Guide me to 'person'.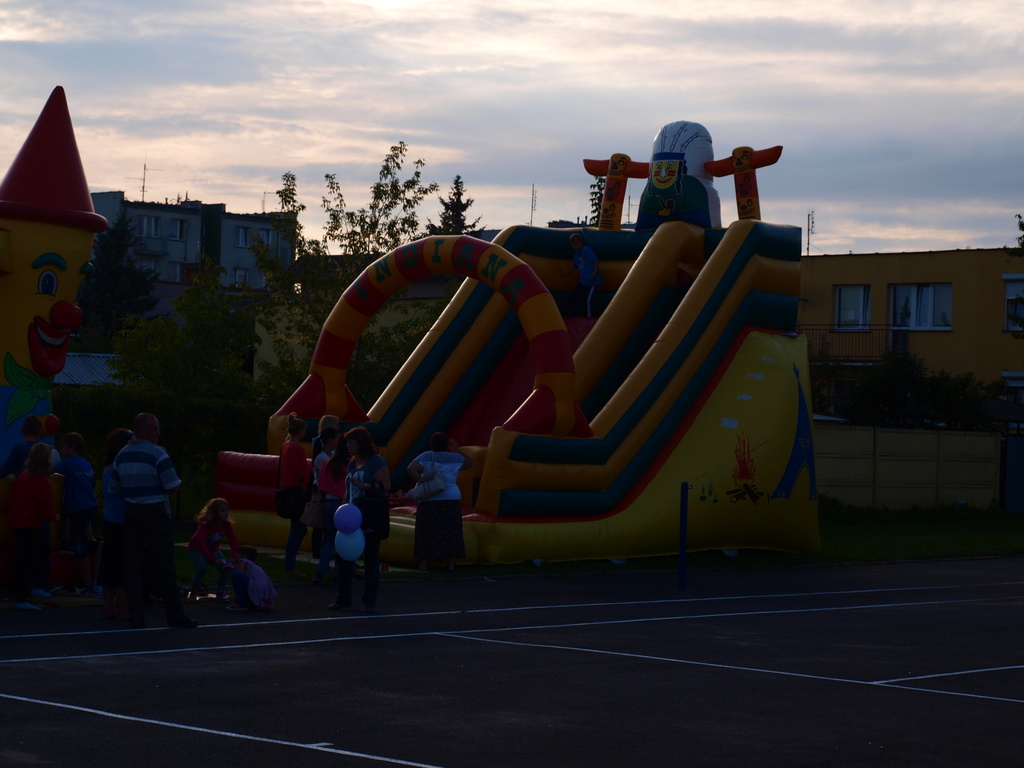
Guidance: (310, 409, 355, 538).
